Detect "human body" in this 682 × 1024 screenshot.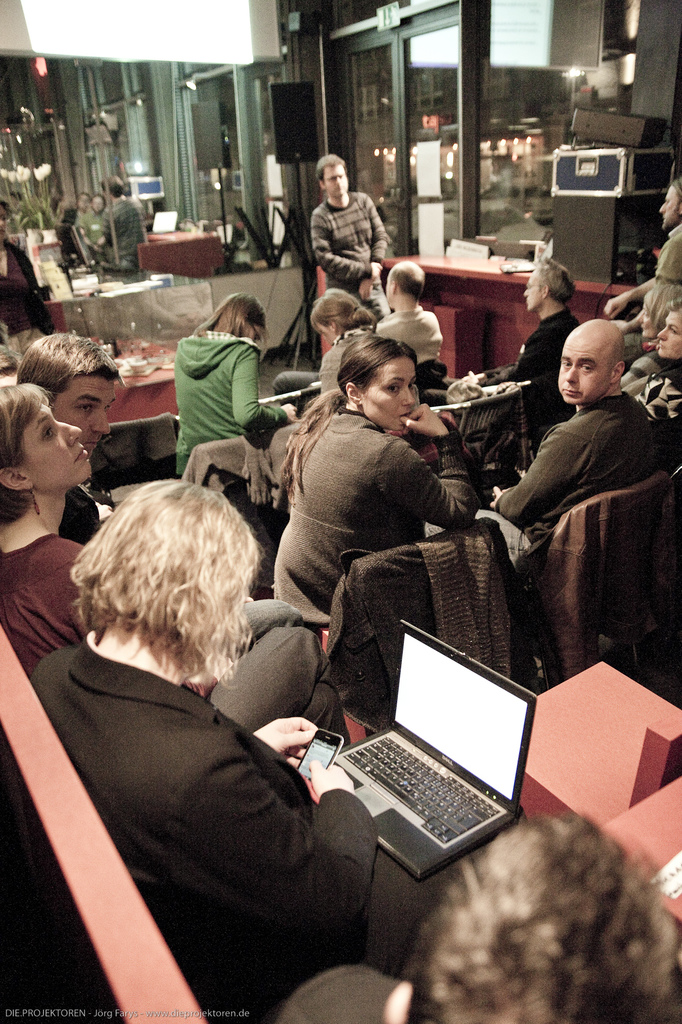
Detection: (171, 293, 297, 479).
